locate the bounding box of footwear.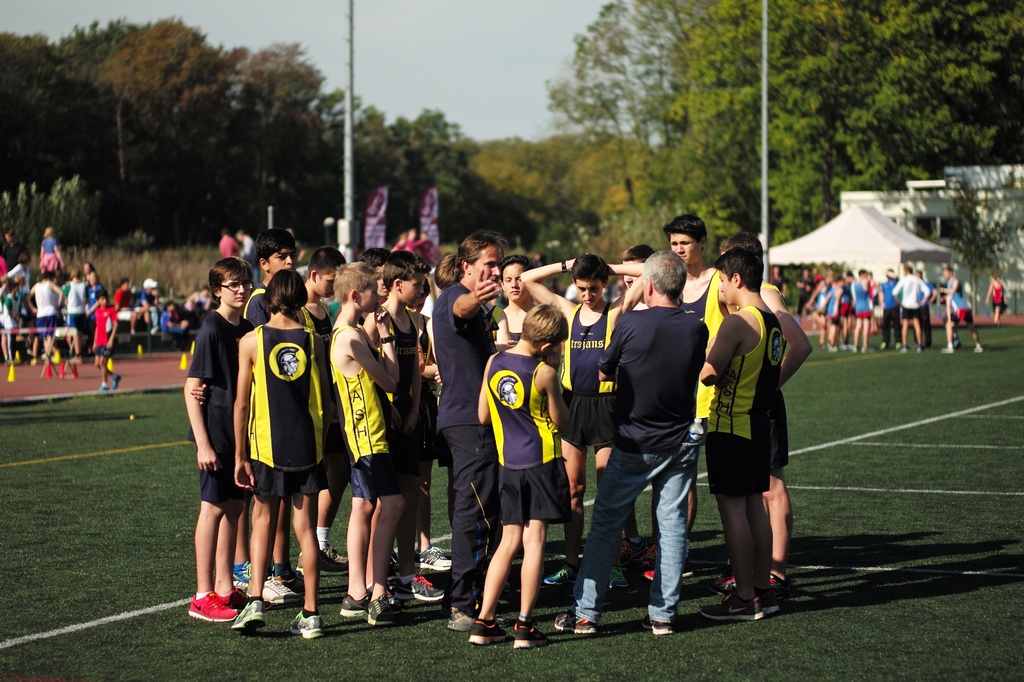
Bounding box: [left=115, top=374, right=121, bottom=392].
